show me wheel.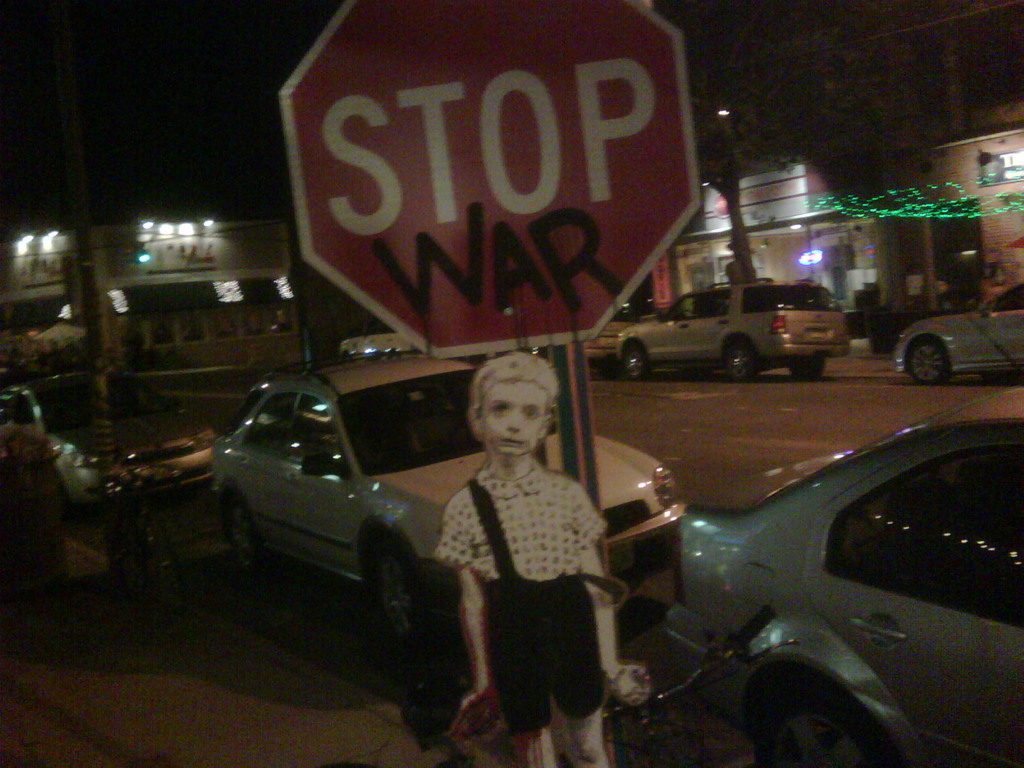
wheel is here: Rect(615, 344, 652, 379).
